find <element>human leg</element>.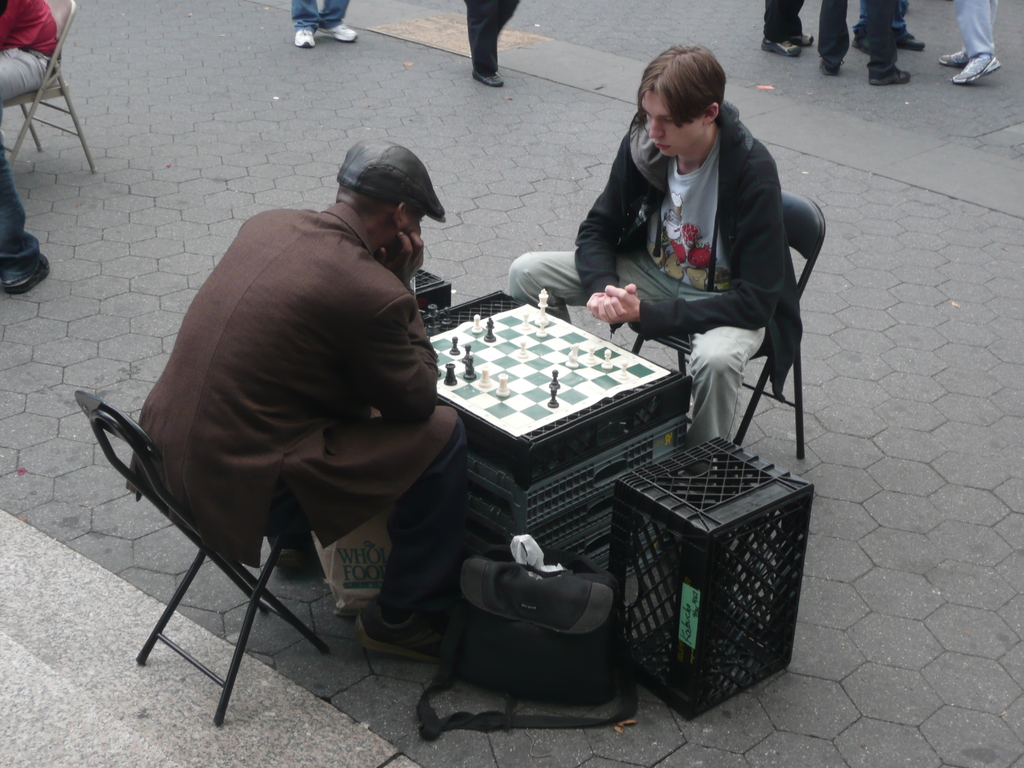
region(469, 0, 514, 88).
